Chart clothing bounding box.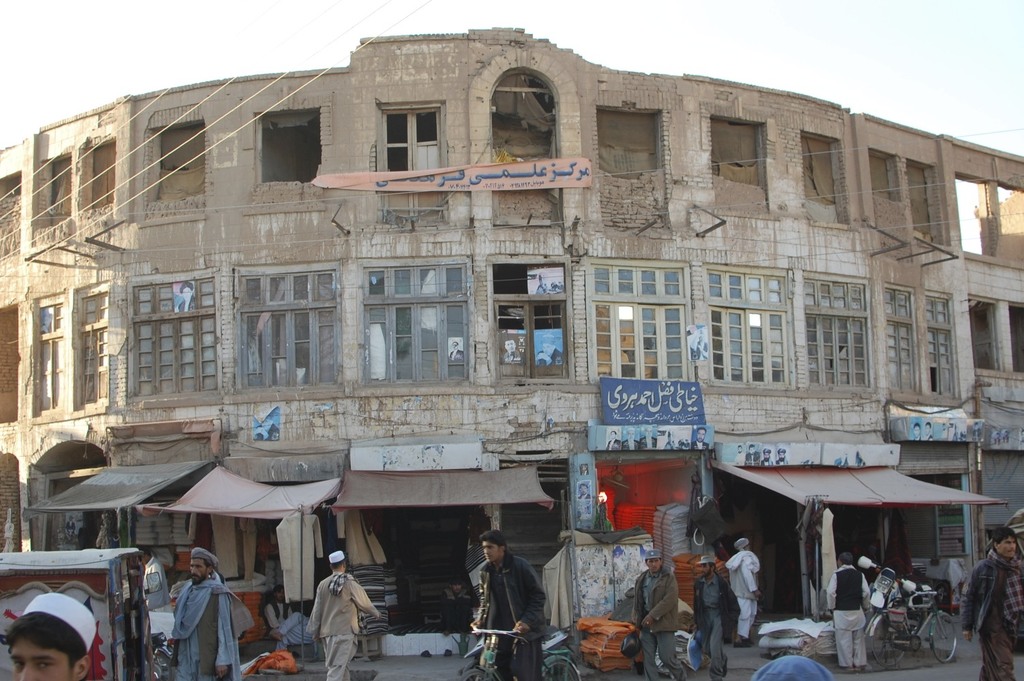
Charted: 347, 507, 389, 567.
